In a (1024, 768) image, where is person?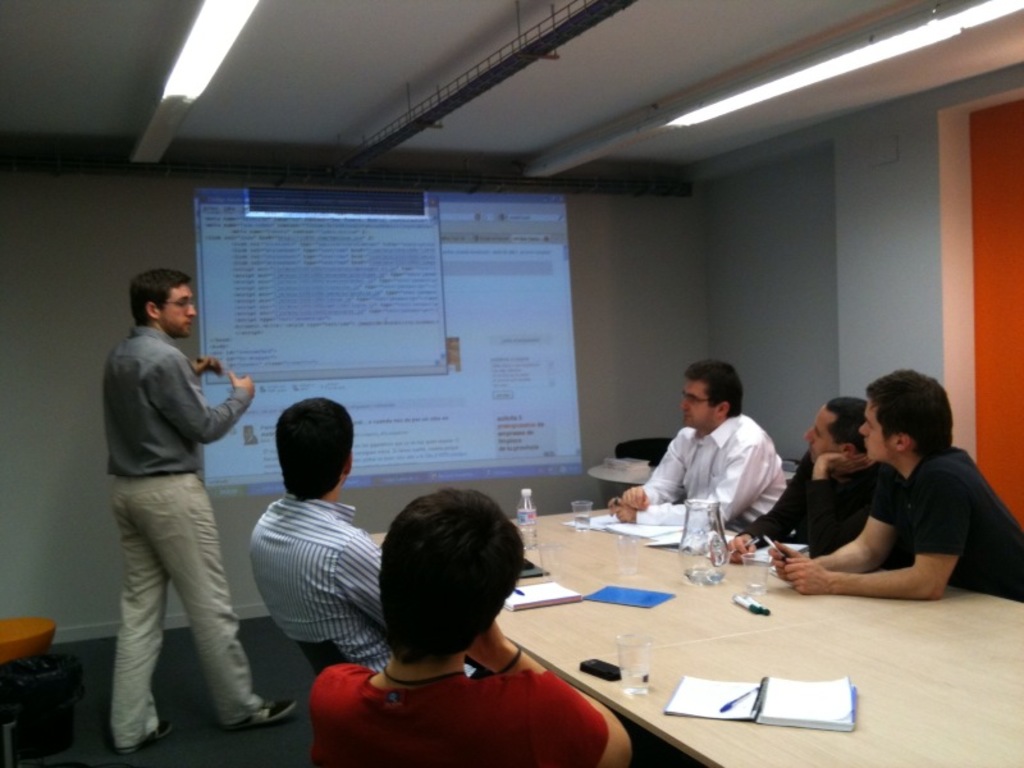
(611,362,786,532).
